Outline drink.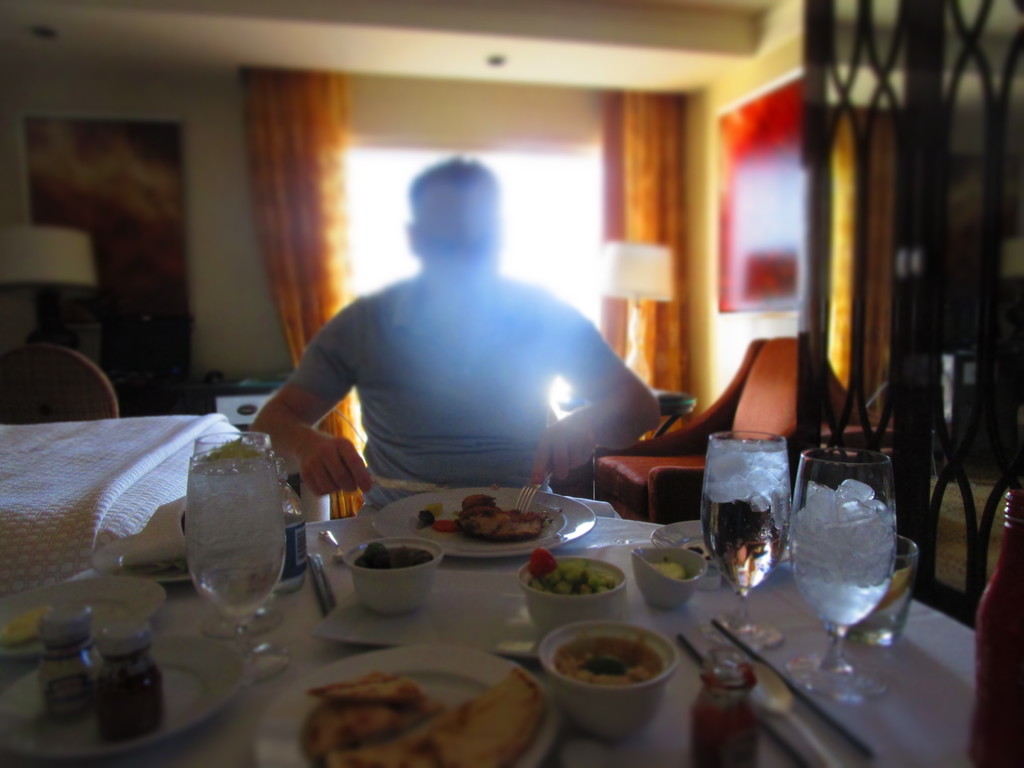
Outline: BBox(793, 447, 913, 671).
